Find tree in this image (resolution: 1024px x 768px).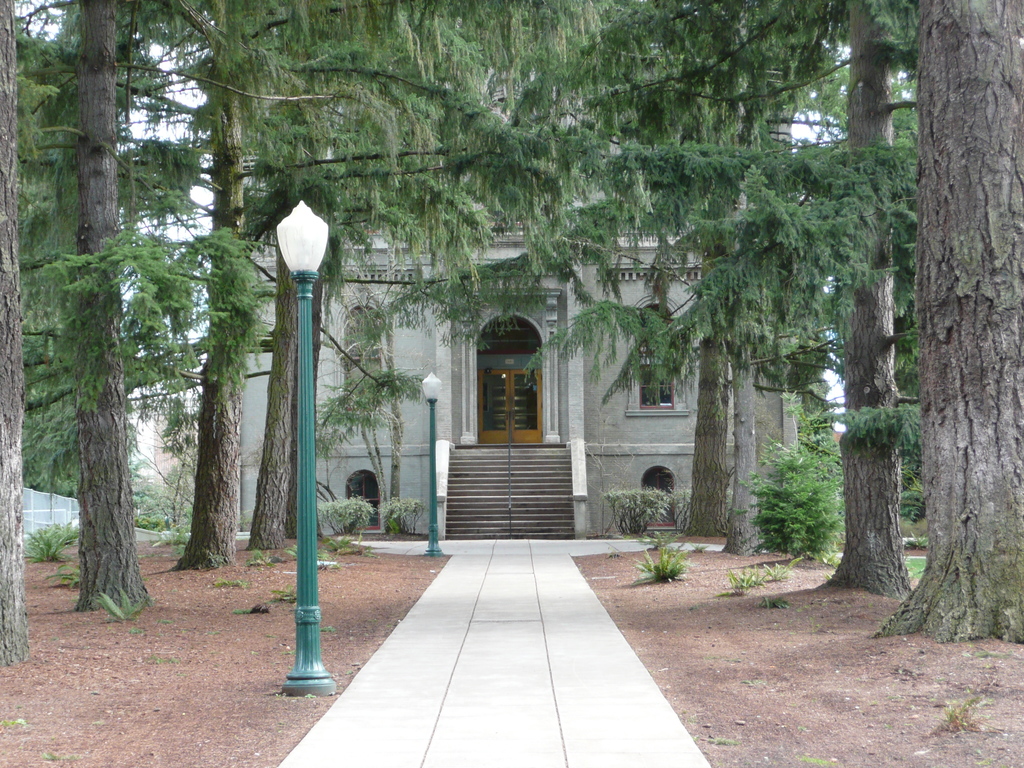
select_region(908, 0, 1022, 648).
